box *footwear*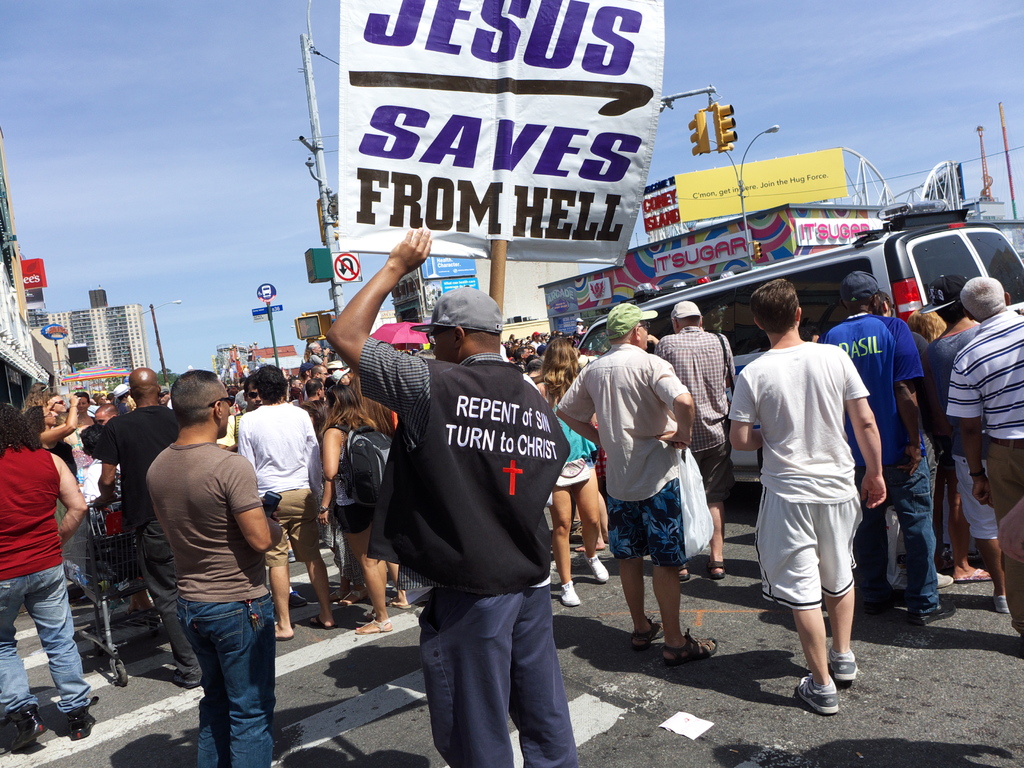
rect(581, 555, 609, 582)
